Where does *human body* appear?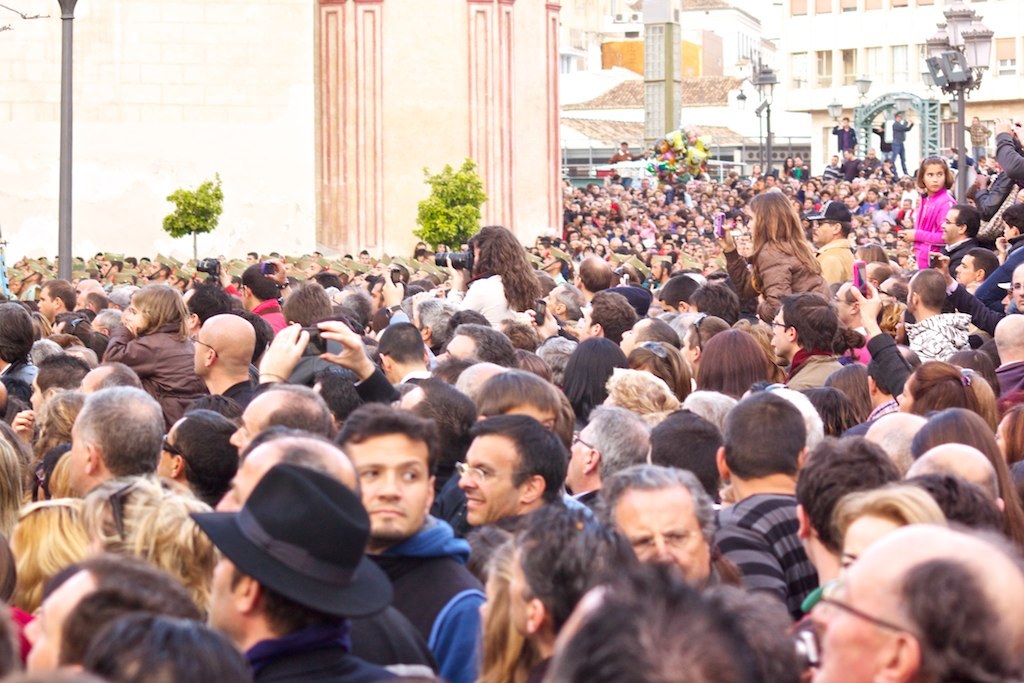
Appears at BBox(599, 363, 682, 430).
